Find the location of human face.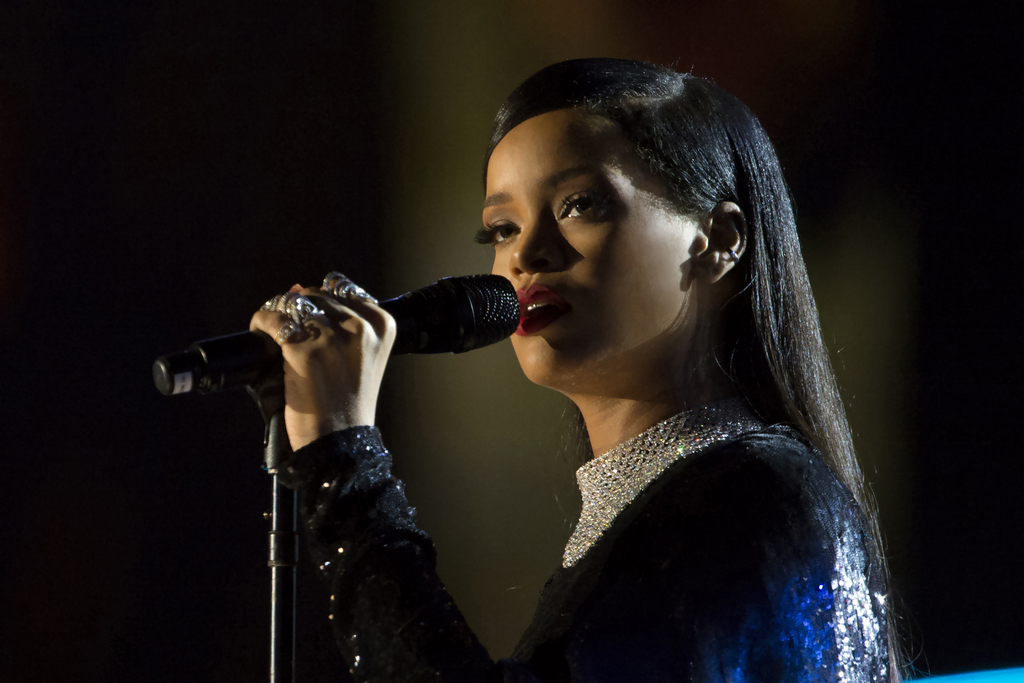
Location: box=[467, 102, 710, 388].
